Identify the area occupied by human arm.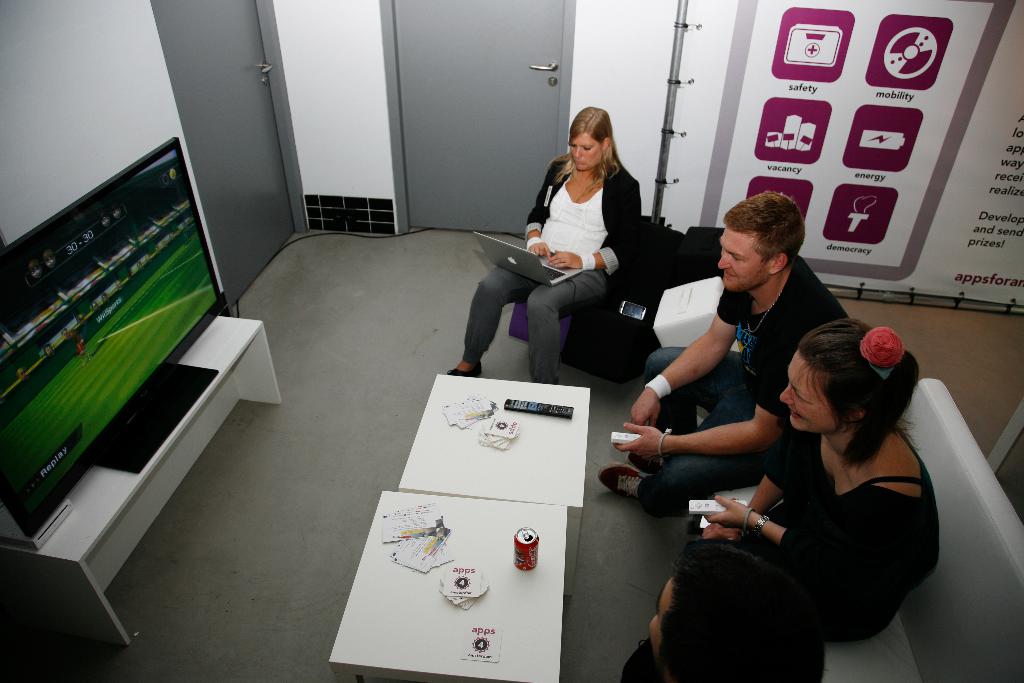
Area: {"x1": 524, "y1": 160, "x2": 552, "y2": 257}.
